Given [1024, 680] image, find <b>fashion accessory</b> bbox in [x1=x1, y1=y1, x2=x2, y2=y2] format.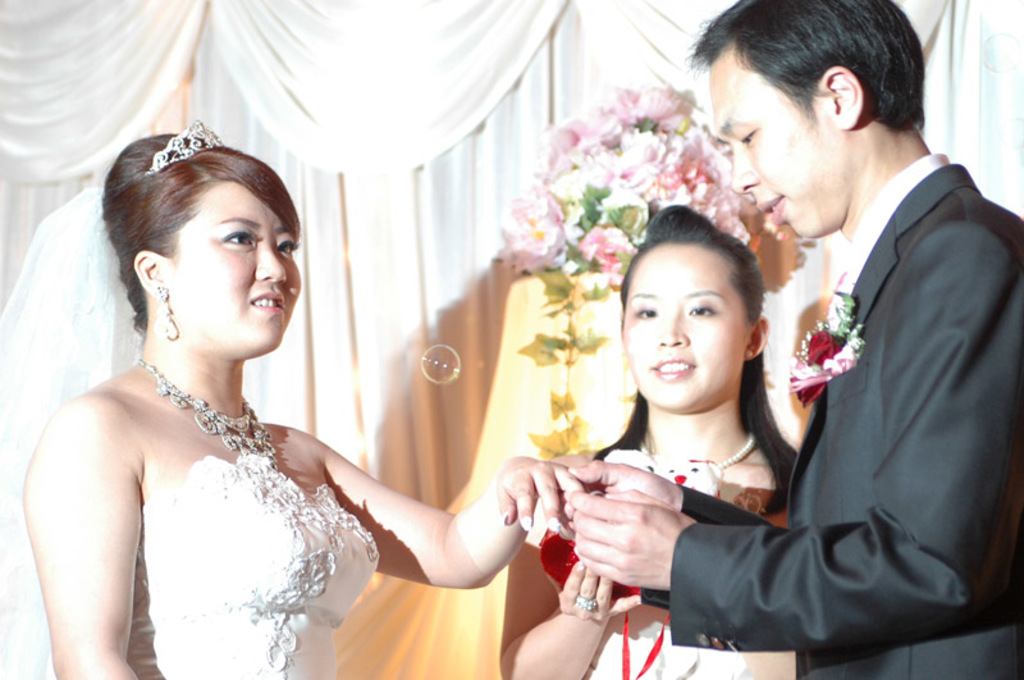
[x1=137, y1=355, x2=282, y2=471].
